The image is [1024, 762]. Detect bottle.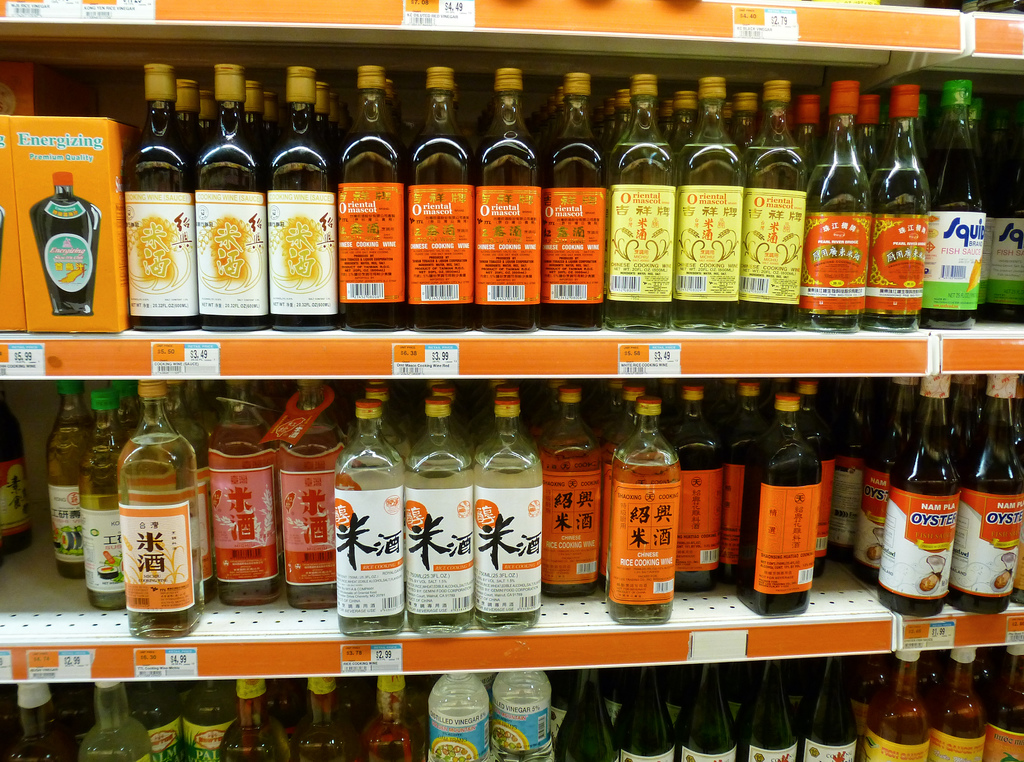
Detection: box(725, 383, 764, 592).
